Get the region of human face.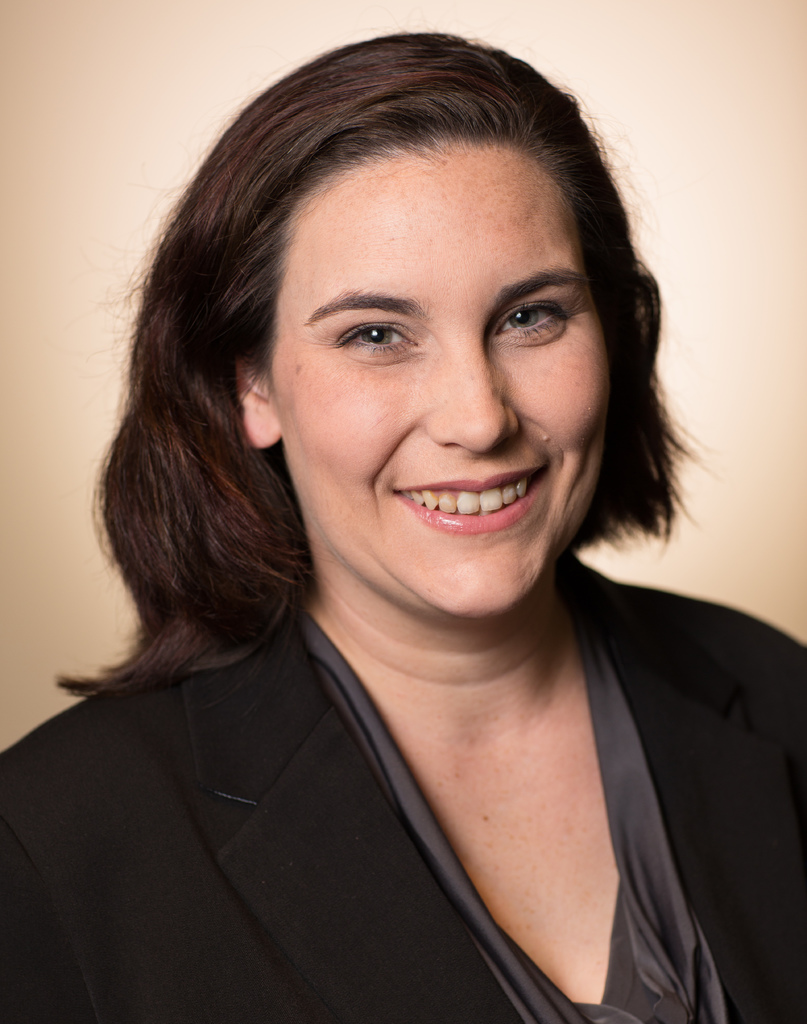
277/168/611/610.
